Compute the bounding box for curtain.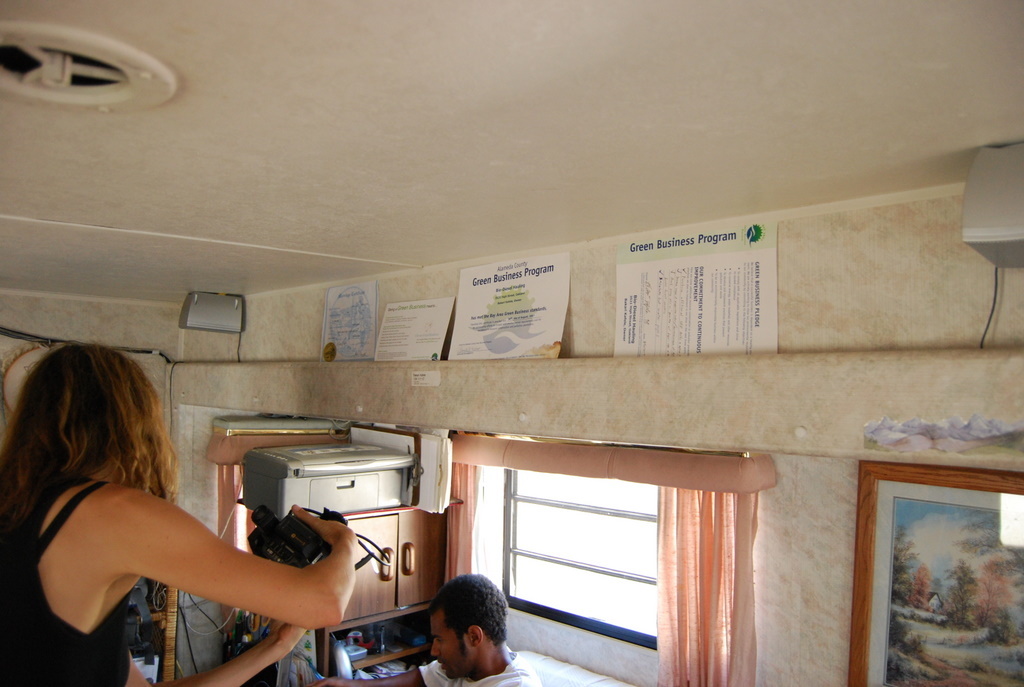
(left=438, top=448, right=485, bottom=588).
